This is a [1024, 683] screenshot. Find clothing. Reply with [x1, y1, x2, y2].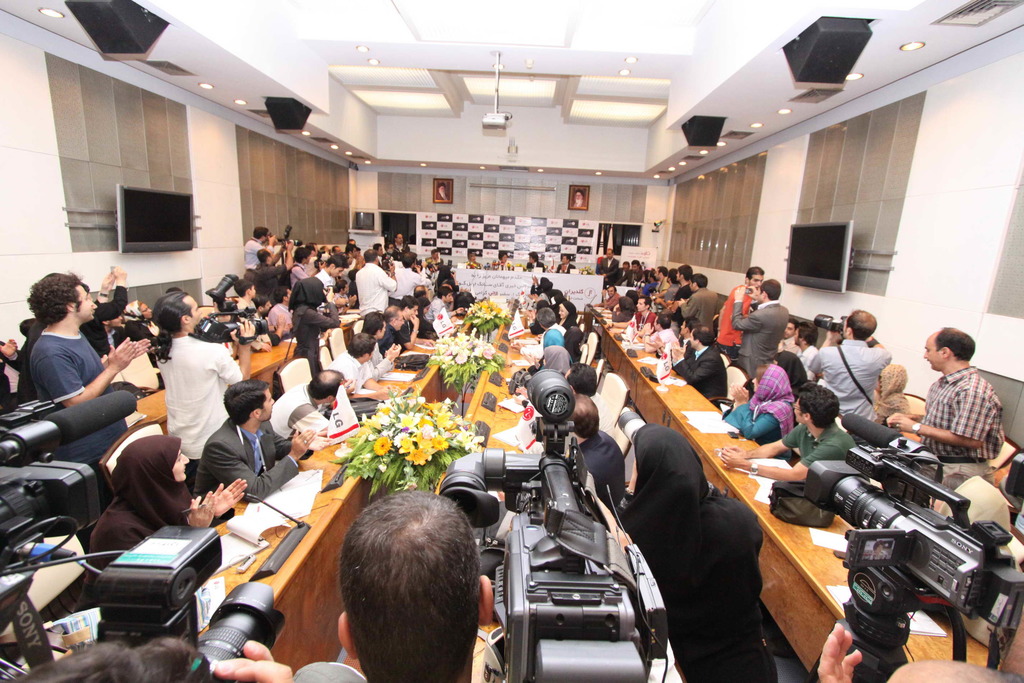
[808, 343, 891, 420].
